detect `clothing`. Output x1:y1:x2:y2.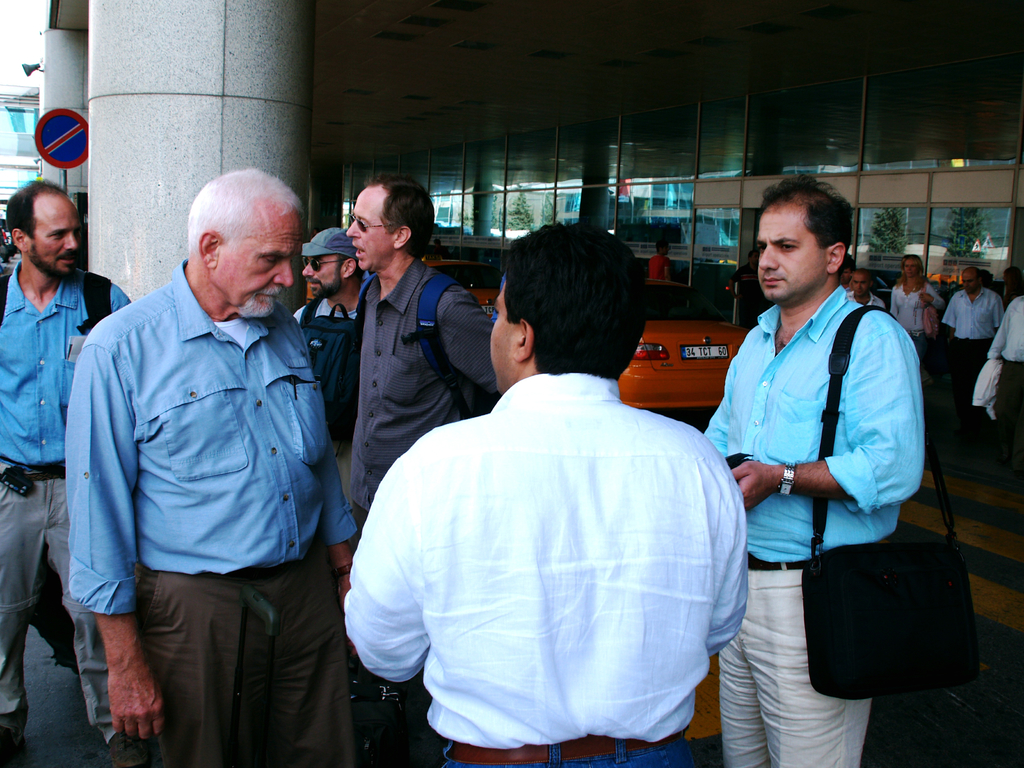
65:253:360:767.
